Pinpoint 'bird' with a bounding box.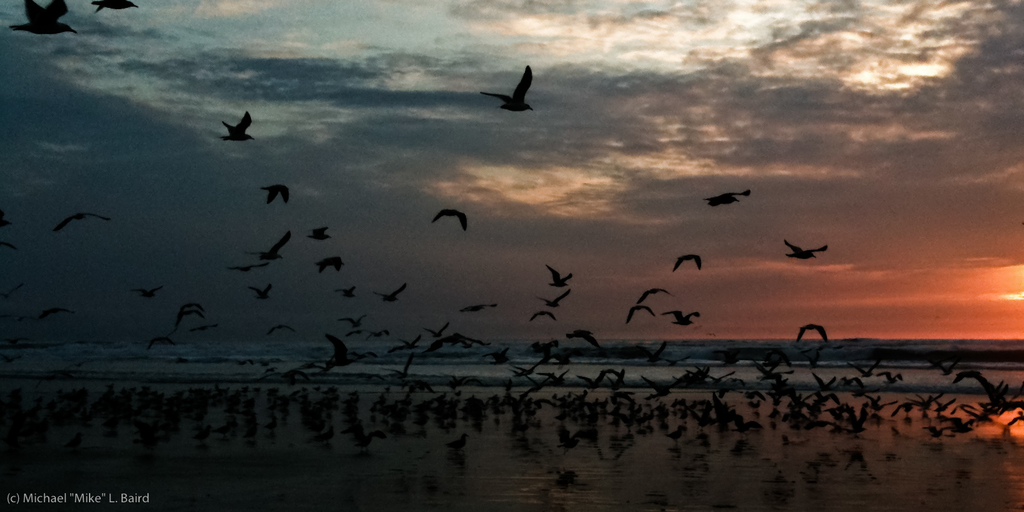
box=[474, 57, 544, 110].
